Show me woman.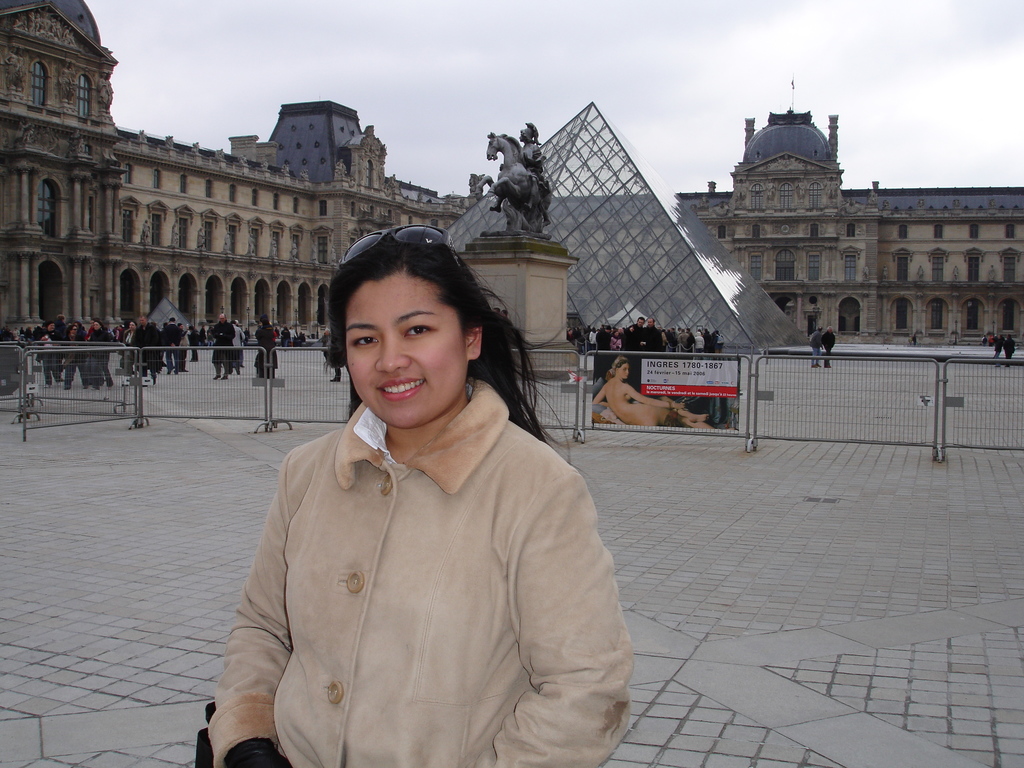
woman is here: BBox(209, 232, 630, 760).
